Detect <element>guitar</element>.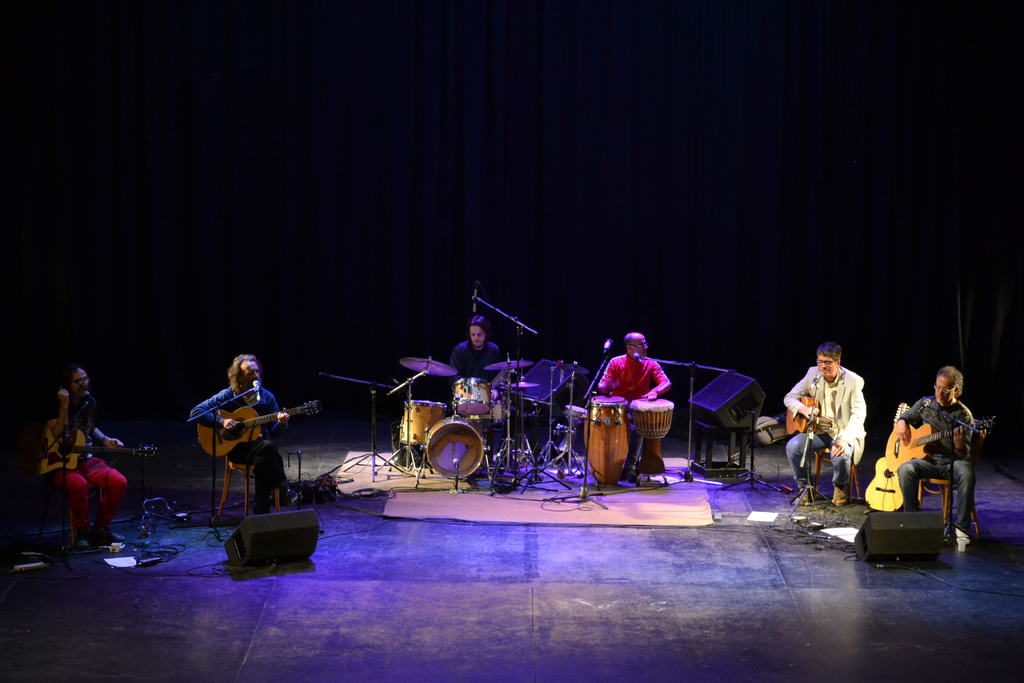
Detected at select_region(886, 415, 991, 472).
